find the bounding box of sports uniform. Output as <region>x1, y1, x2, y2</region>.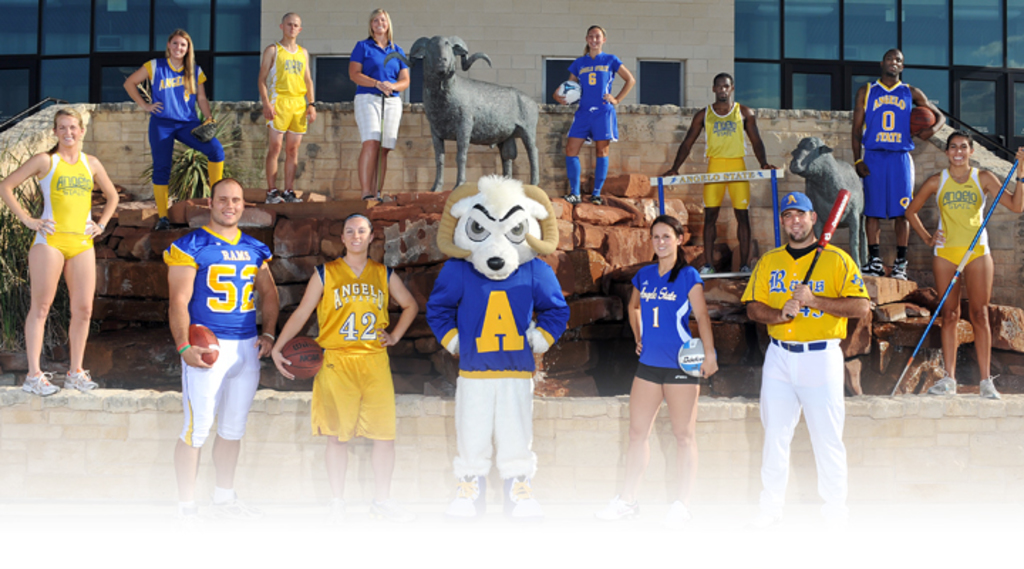
<region>926, 166, 1000, 397</region>.
